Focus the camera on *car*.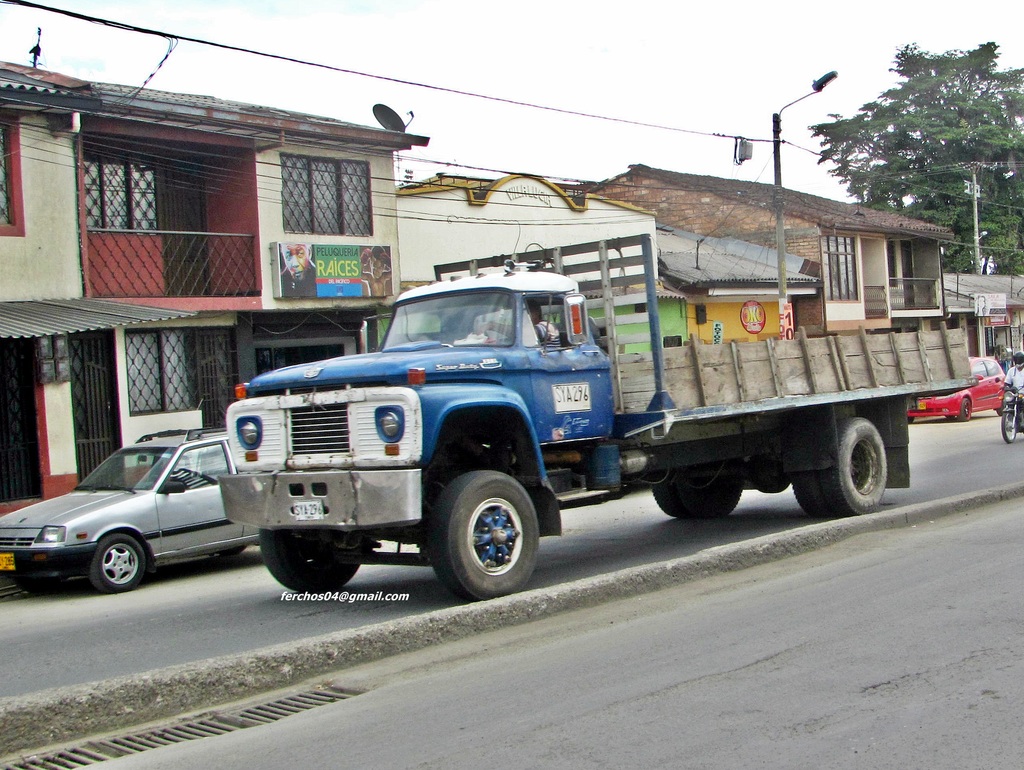
Focus region: 907:355:1010:421.
